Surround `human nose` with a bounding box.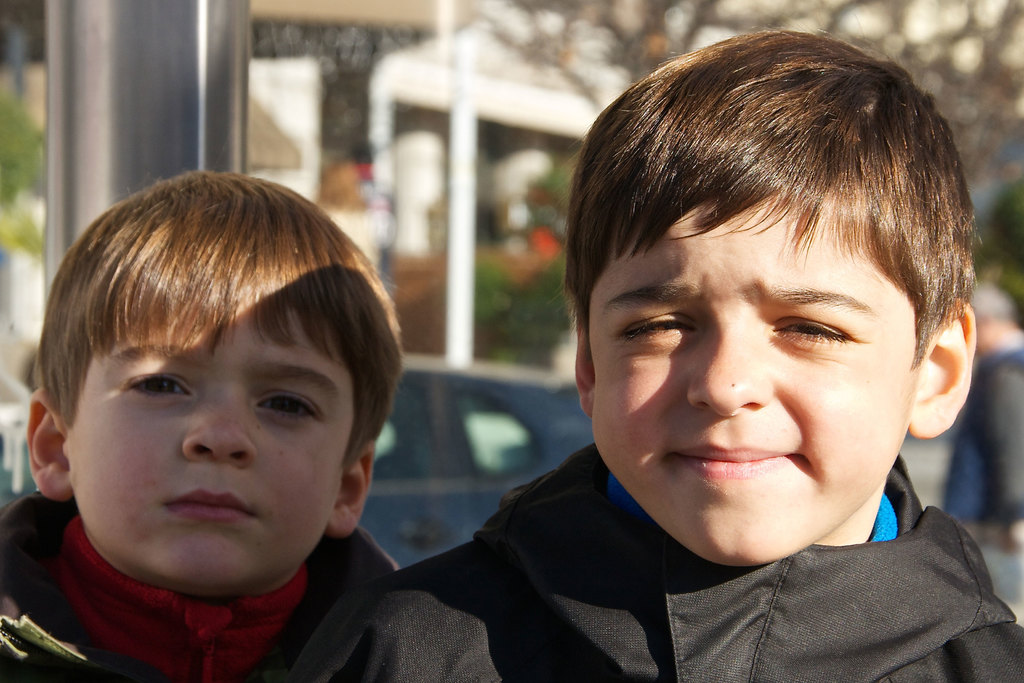
[180,386,261,467].
